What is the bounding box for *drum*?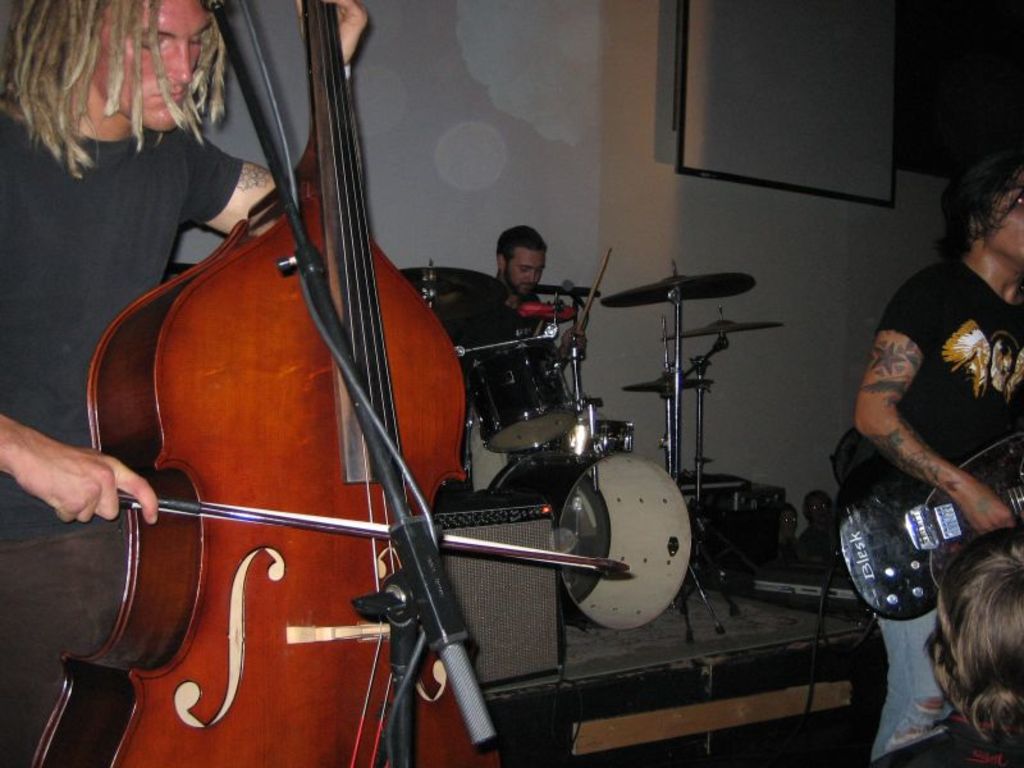
box(31, 0, 943, 767).
